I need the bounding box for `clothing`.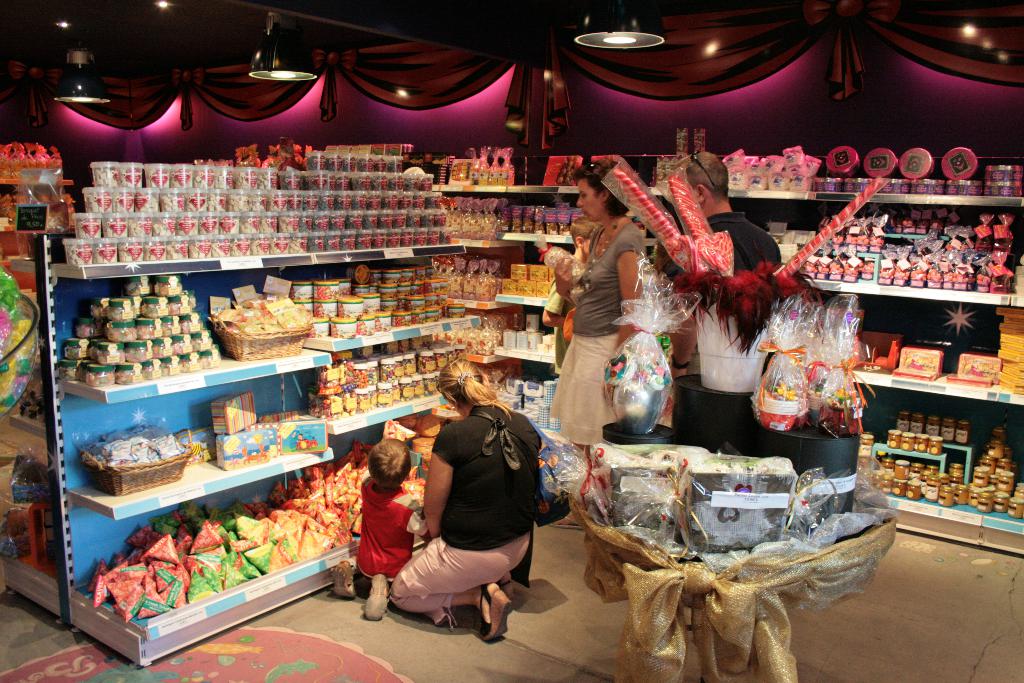
Here it is: locate(390, 402, 535, 627).
